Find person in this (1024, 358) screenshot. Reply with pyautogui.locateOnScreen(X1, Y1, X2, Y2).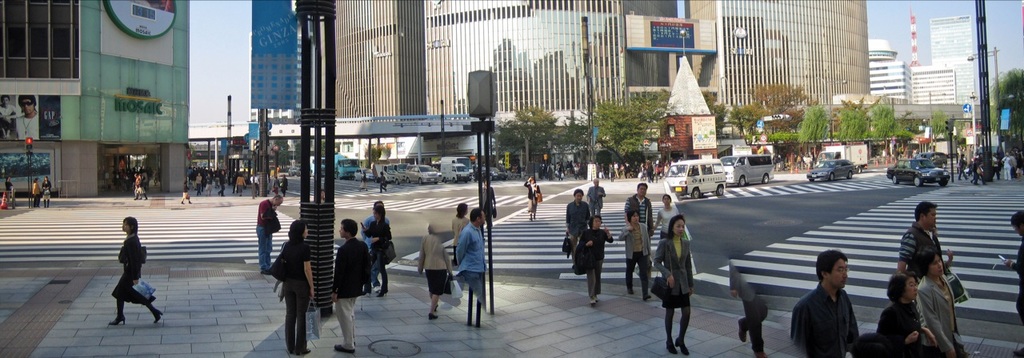
pyautogui.locateOnScreen(650, 213, 696, 356).
